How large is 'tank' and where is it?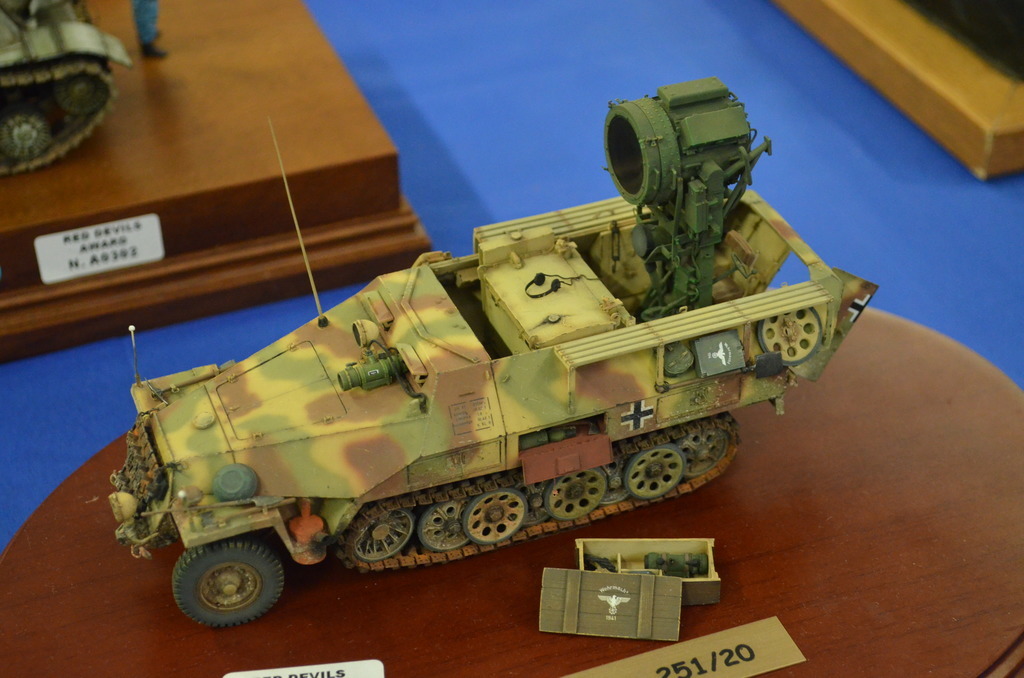
Bounding box: locate(105, 74, 876, 629).
